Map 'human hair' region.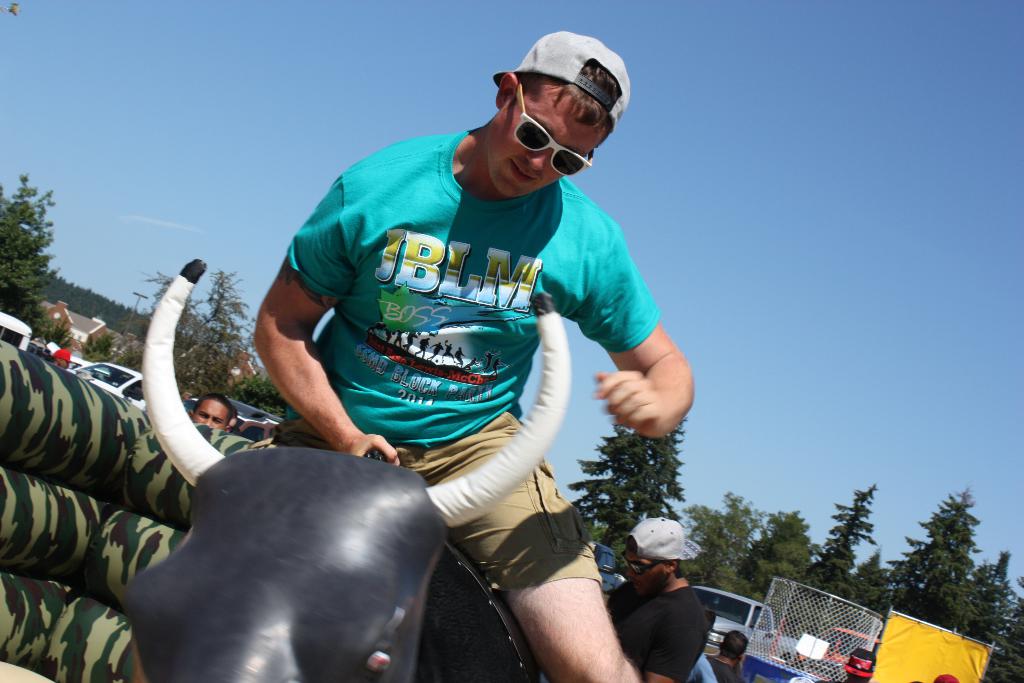
Mapped to l=716, t=627, r=750, b=660.
